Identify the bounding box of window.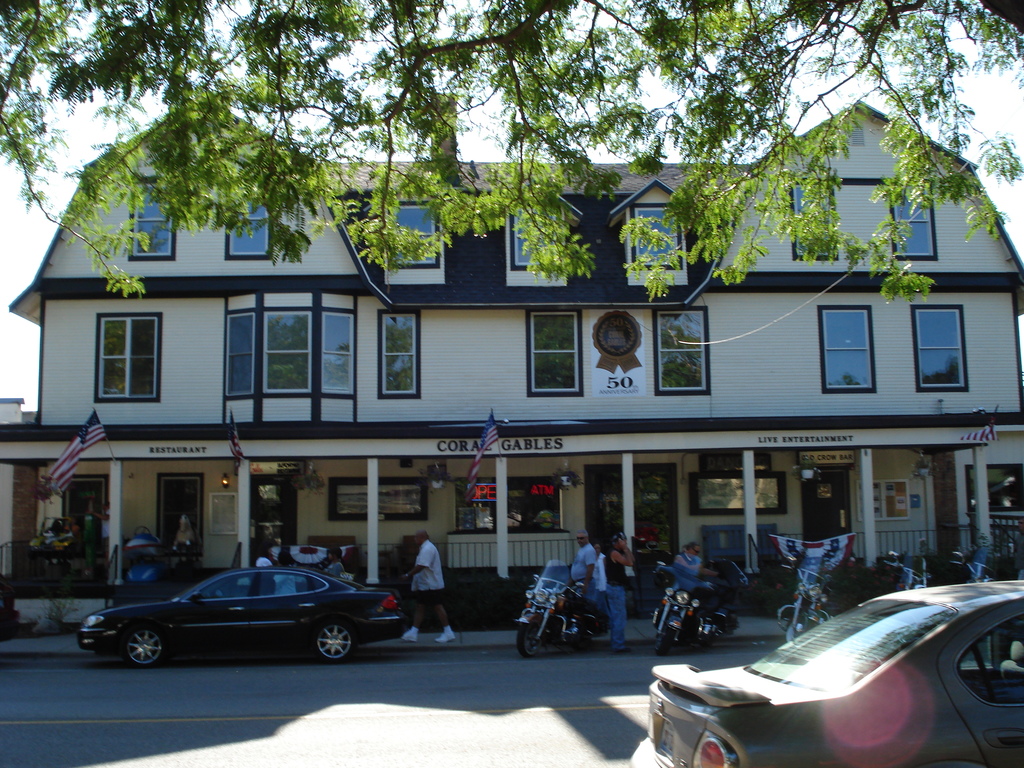
crop(223, 191, 267, 259).
